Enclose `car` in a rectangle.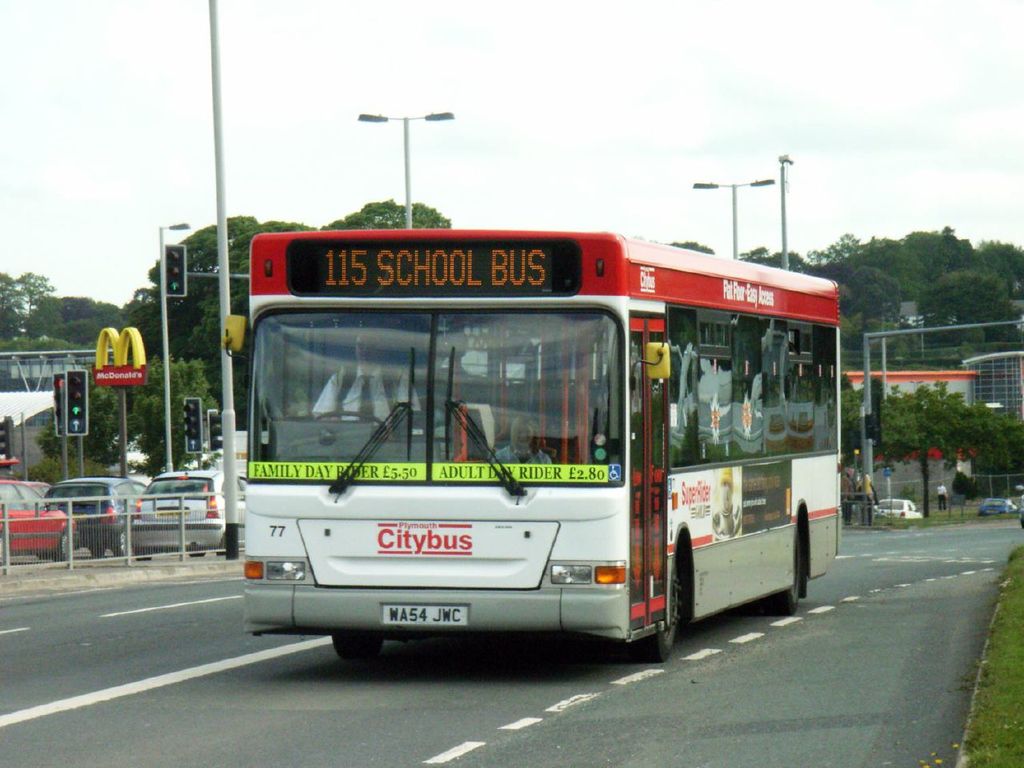
x1=875 y1=498 x2=919 y2=524.
